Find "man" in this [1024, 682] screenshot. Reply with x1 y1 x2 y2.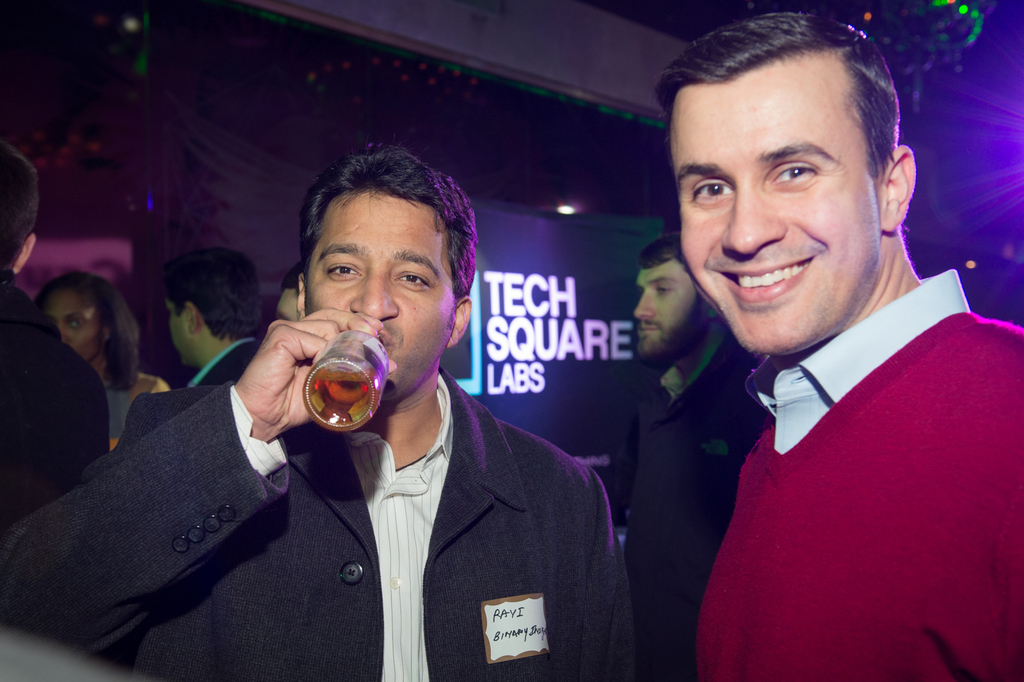
656 13 1023 681.
